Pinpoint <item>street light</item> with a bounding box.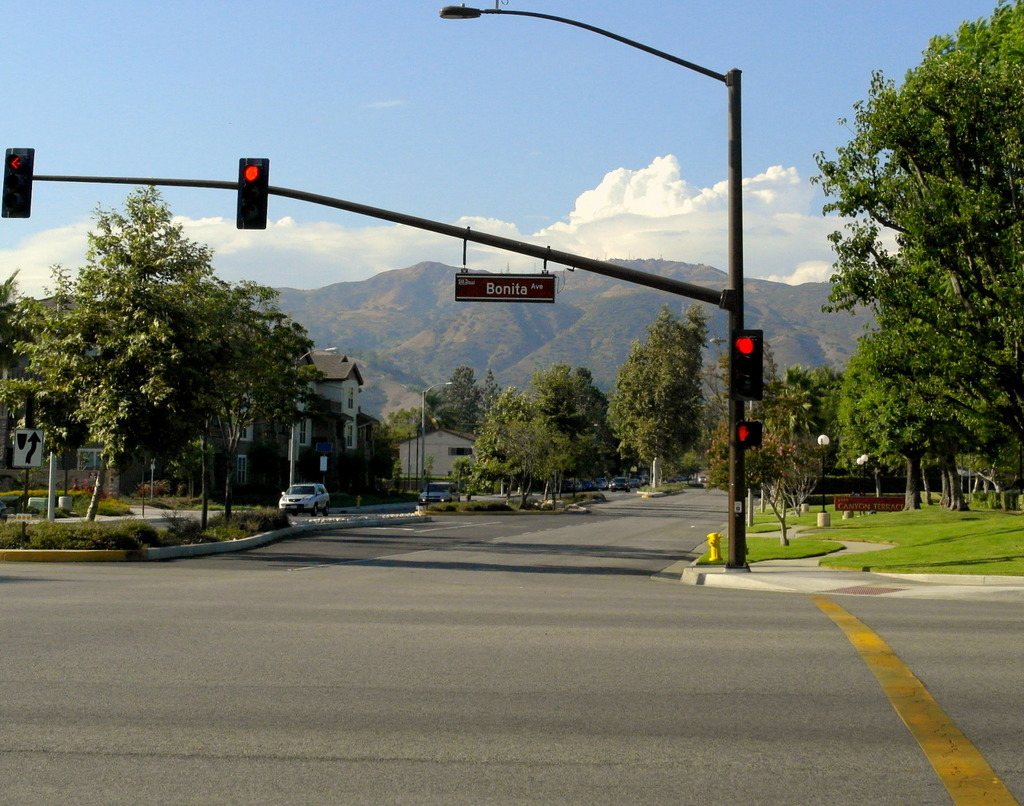
box(701, 330, 730, 351).
